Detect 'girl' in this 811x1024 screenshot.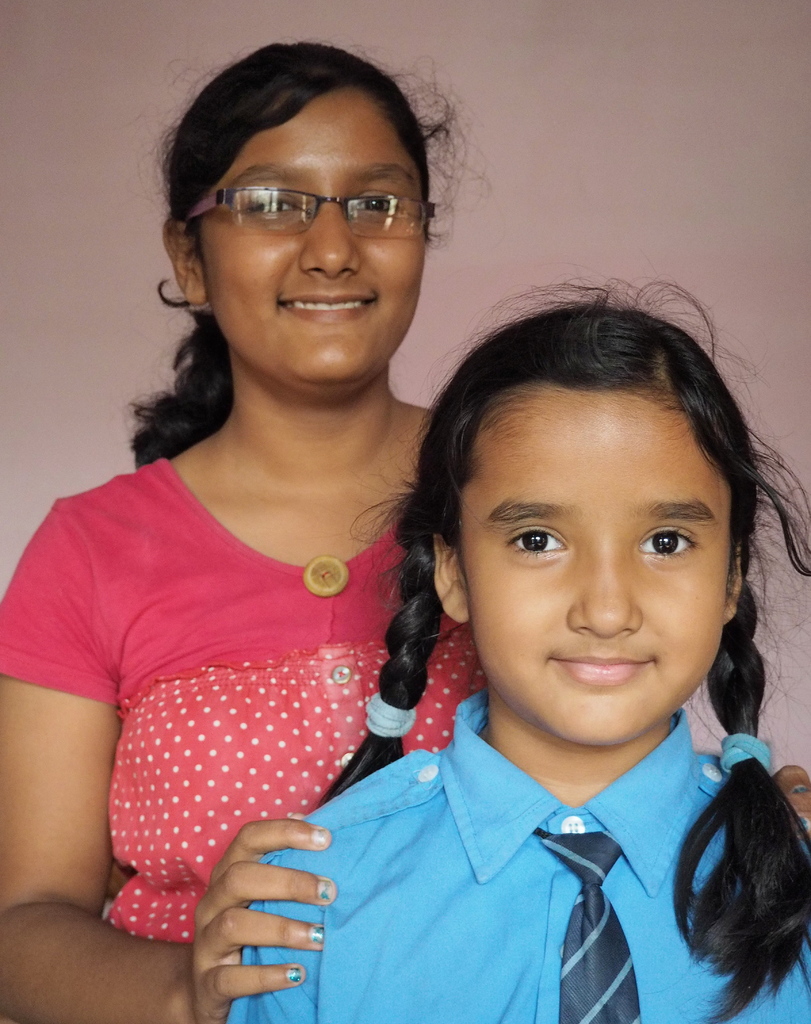
Detection: {"left": 225, "top": 272, "right": 810, "bottom": 1023}.
